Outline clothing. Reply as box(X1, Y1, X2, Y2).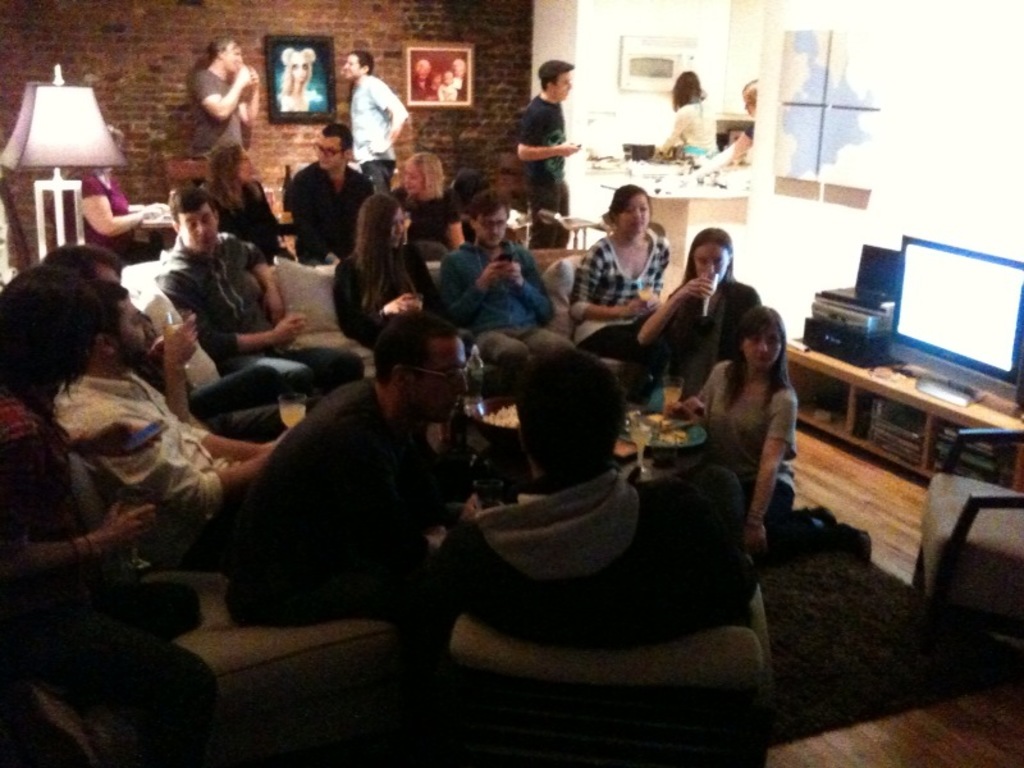
box(659, 104, 716, 157).
